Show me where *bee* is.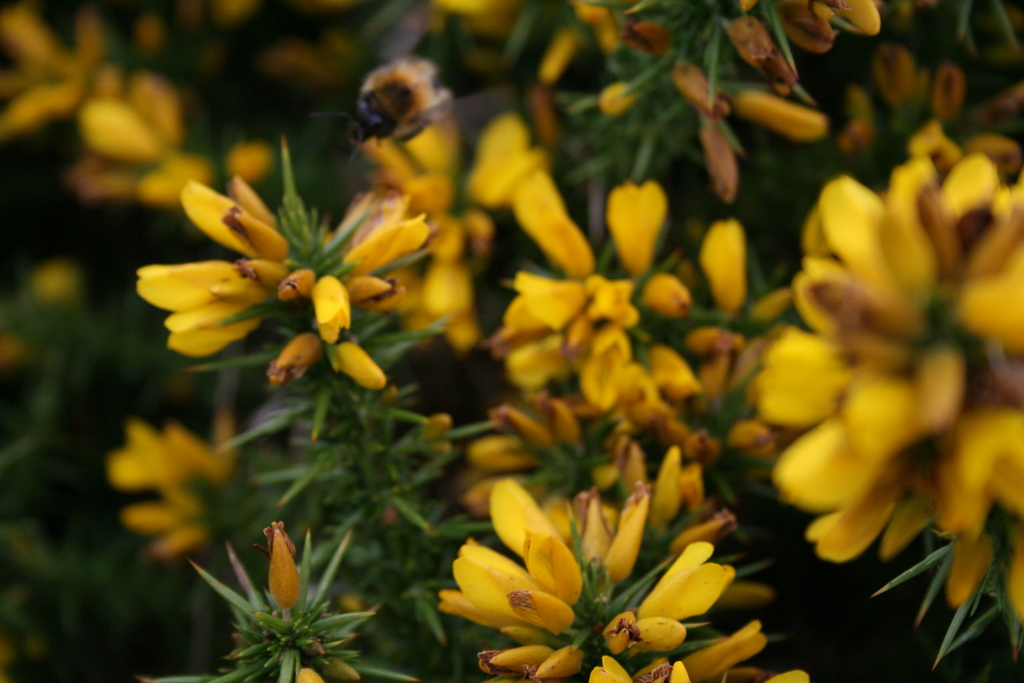
*bee* is at rect(310, 46, 486, 151).
